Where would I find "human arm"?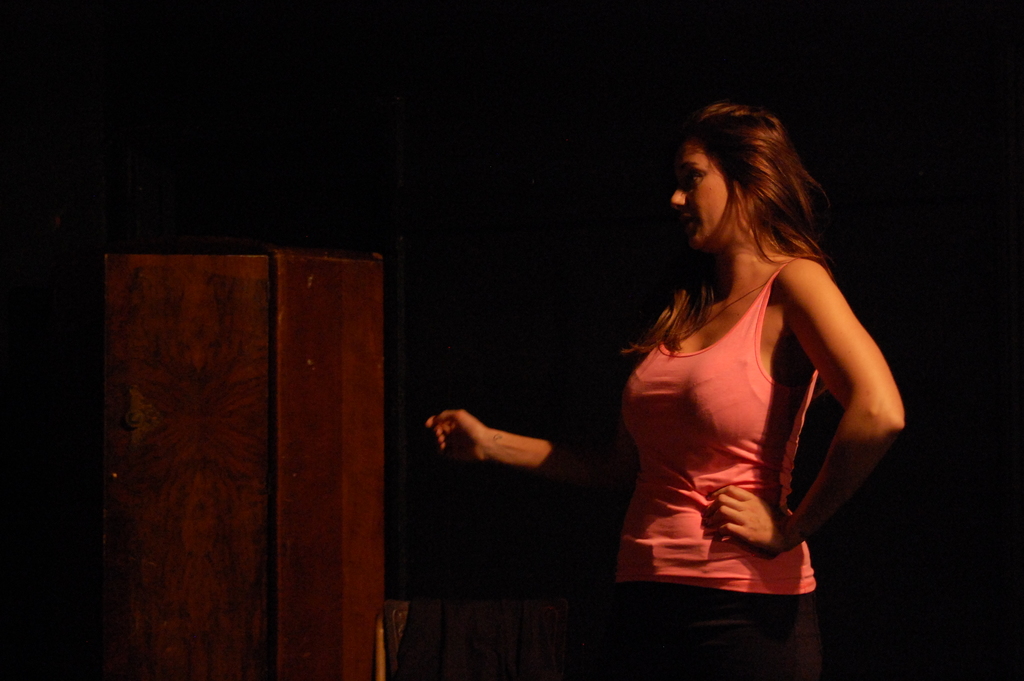
At {"left": 772, "top": 238, "right": 894, "bottom": 580}.
